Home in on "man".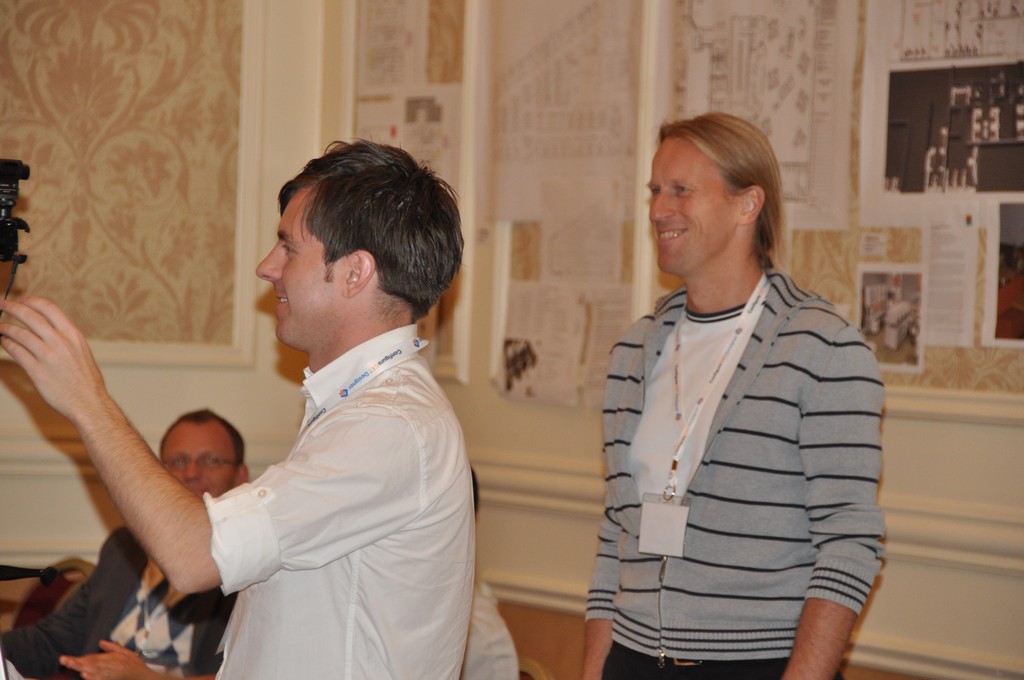
Homed in at (0,407,253,679).
